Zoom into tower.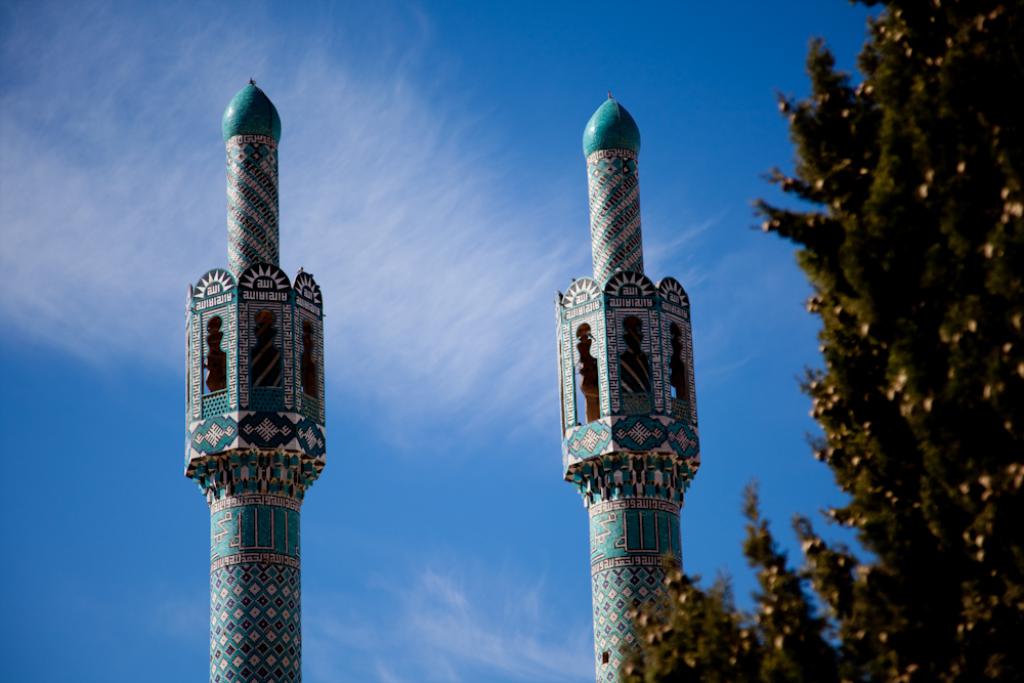
Zoom target: bbox=[173, 45, 335, 650].
